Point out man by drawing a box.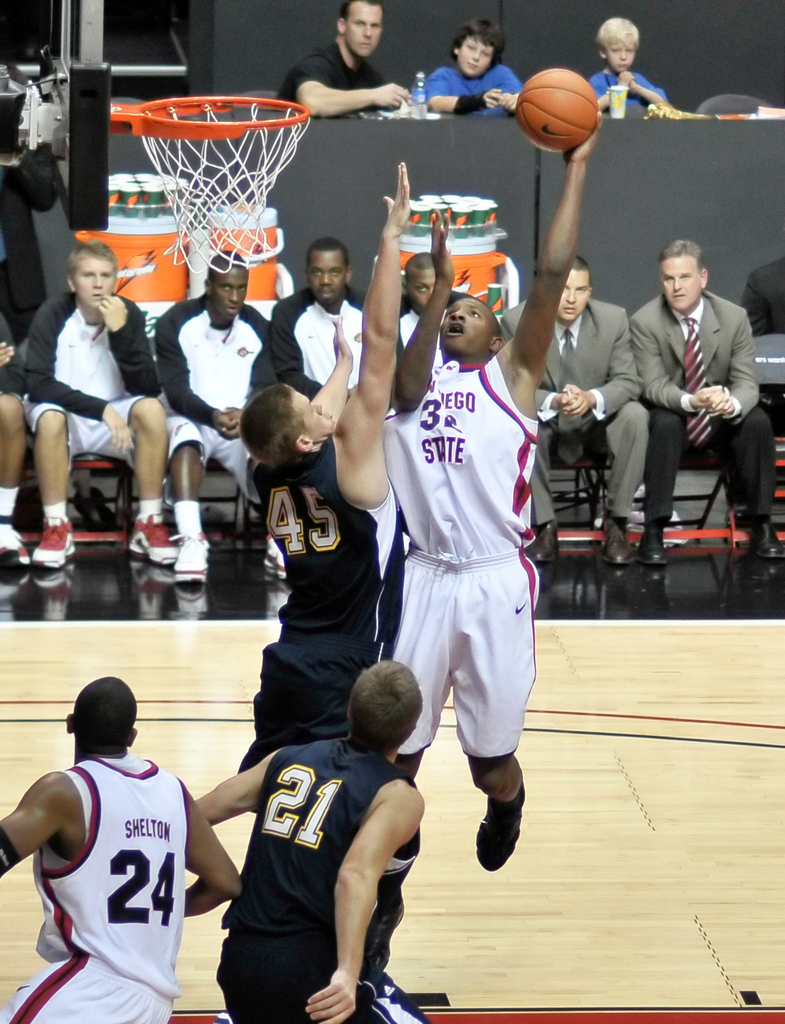
<box>285,0,413,116</box>.
